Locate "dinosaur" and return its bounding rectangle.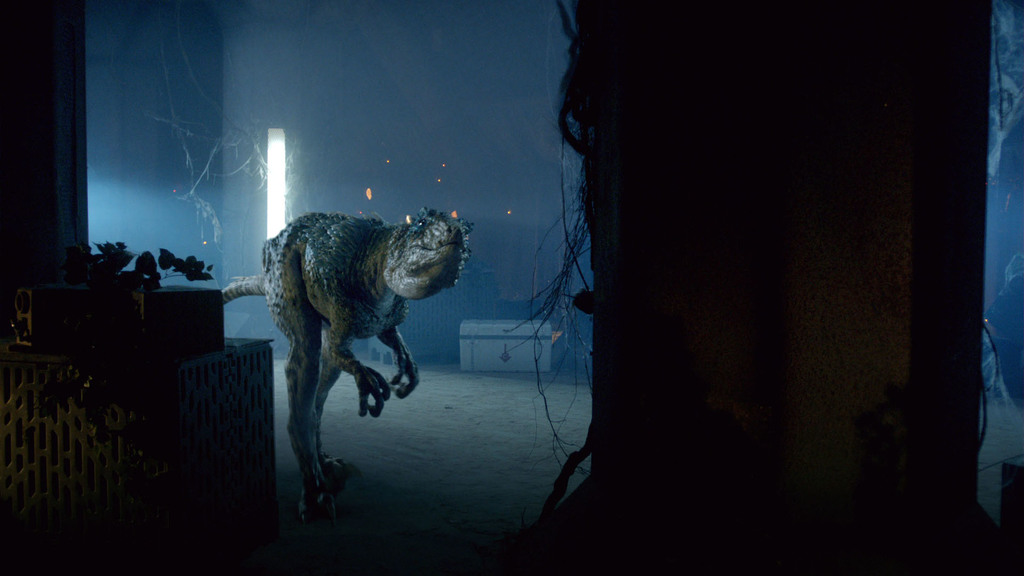
{"x1": 224, "y1": 177, "x2": 474, "y2": 497}.
